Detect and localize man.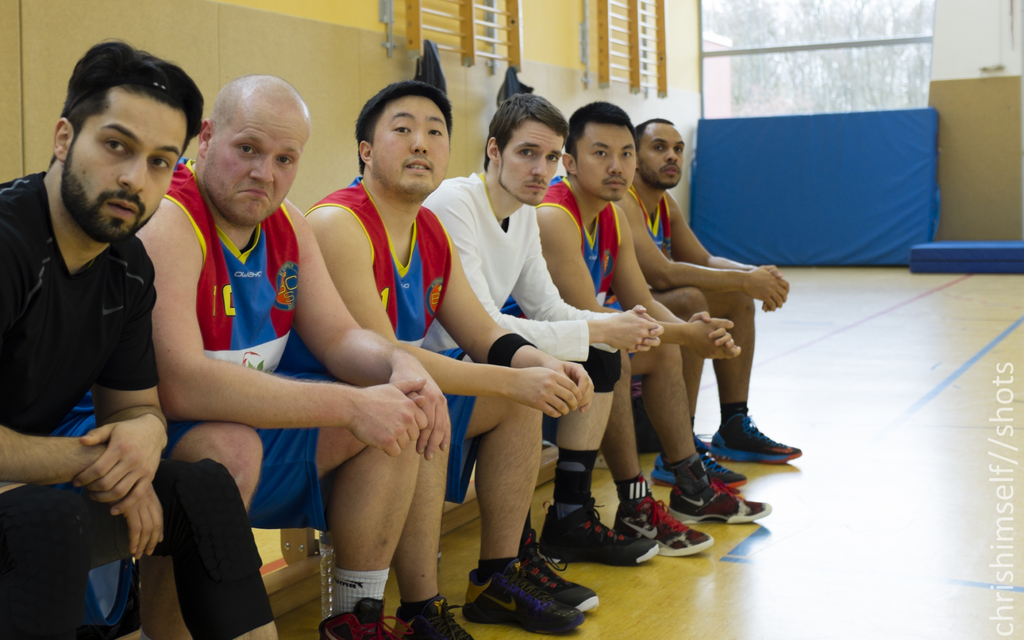
Localized at 614:113:806:486.
